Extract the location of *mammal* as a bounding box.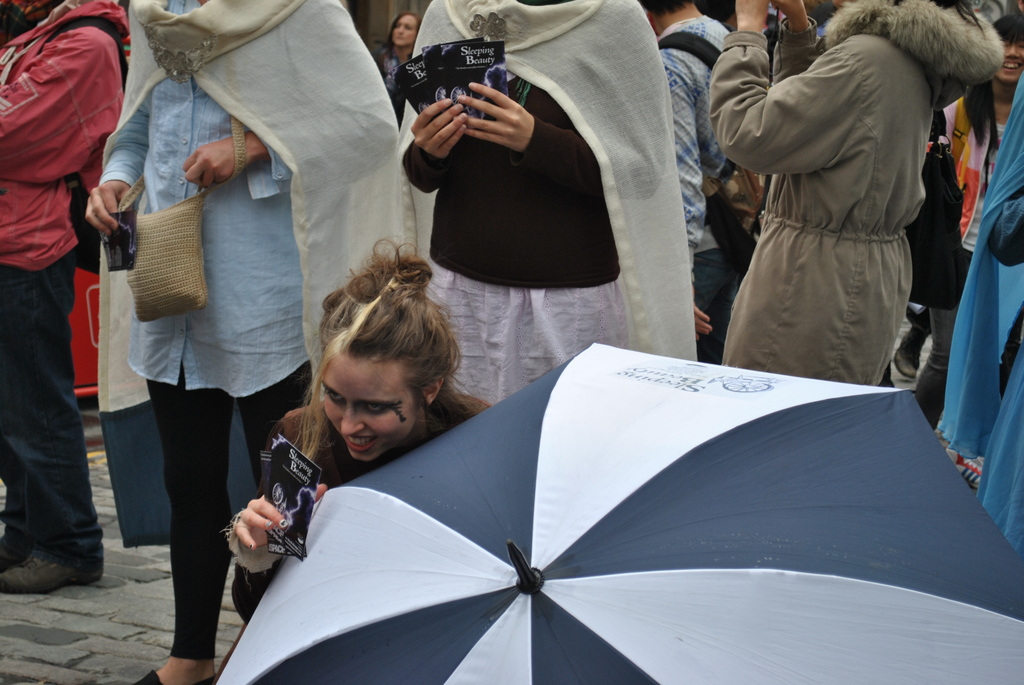
bbox(691, 0, 994, 421).
